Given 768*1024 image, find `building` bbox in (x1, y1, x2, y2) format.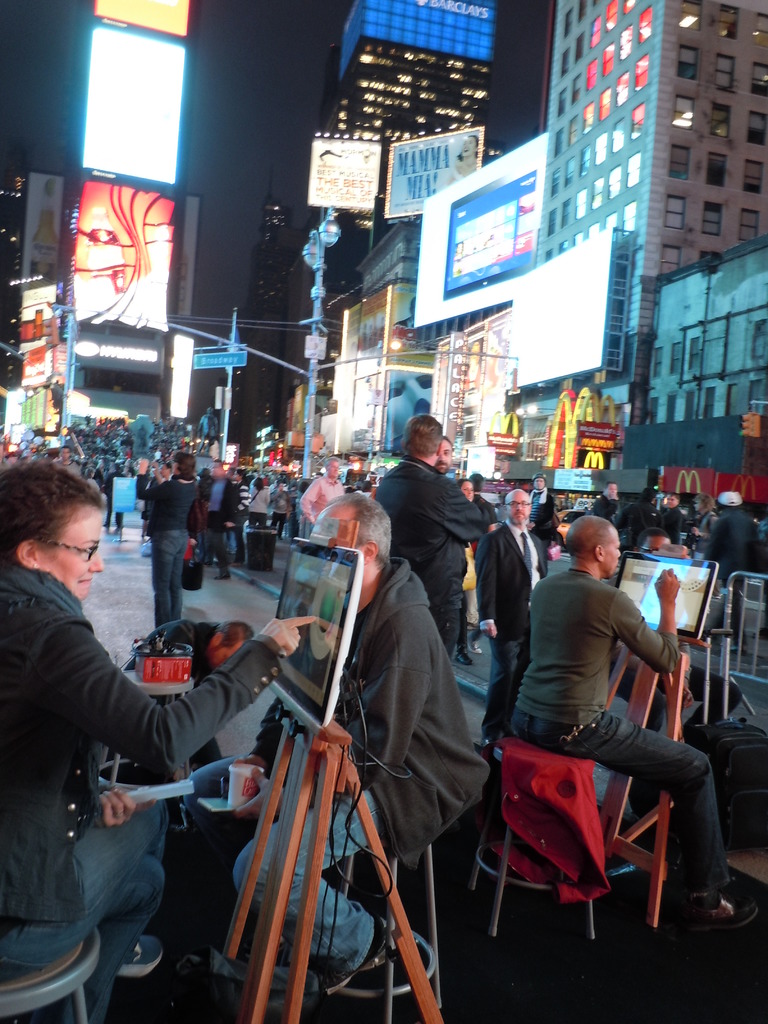
(317, 1, 499, 294).
